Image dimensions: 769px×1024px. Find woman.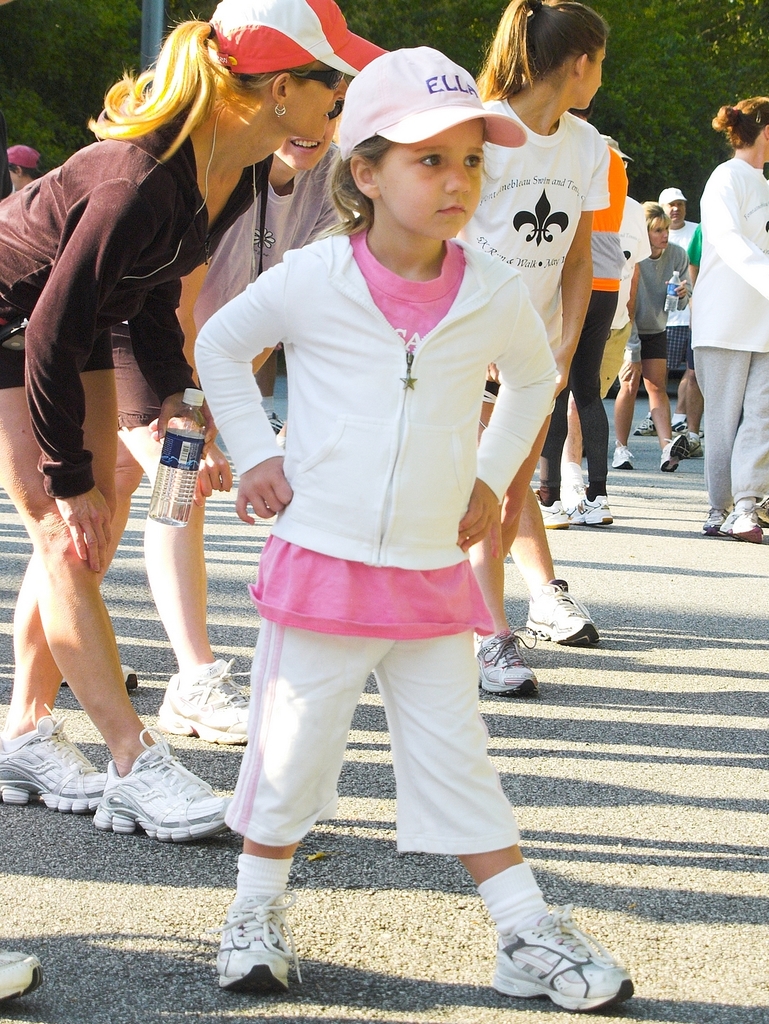
bbox=(686, 95, 768, 540).
